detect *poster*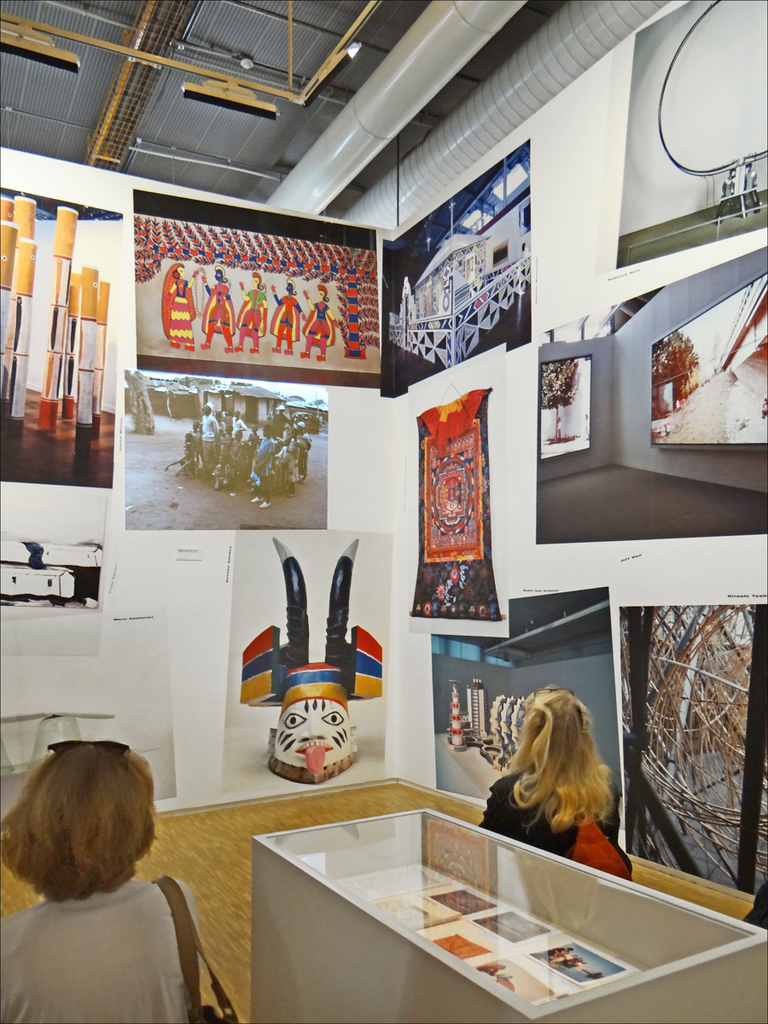
(left=233, top=527, right=395, bottom=791)
